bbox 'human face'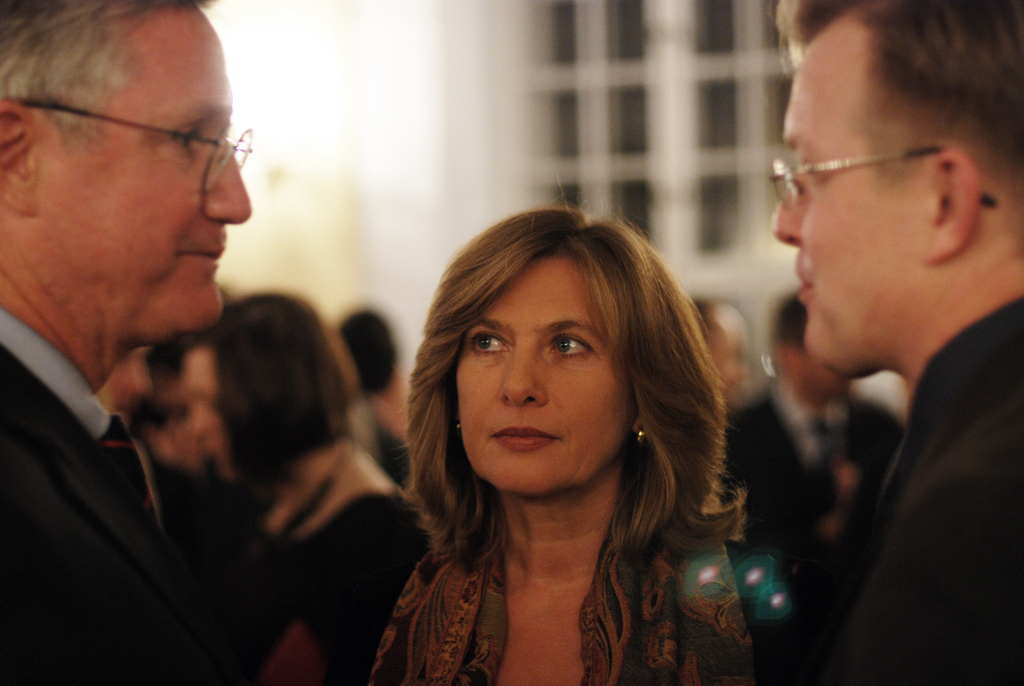
detection(768, 15, 924, 377)
